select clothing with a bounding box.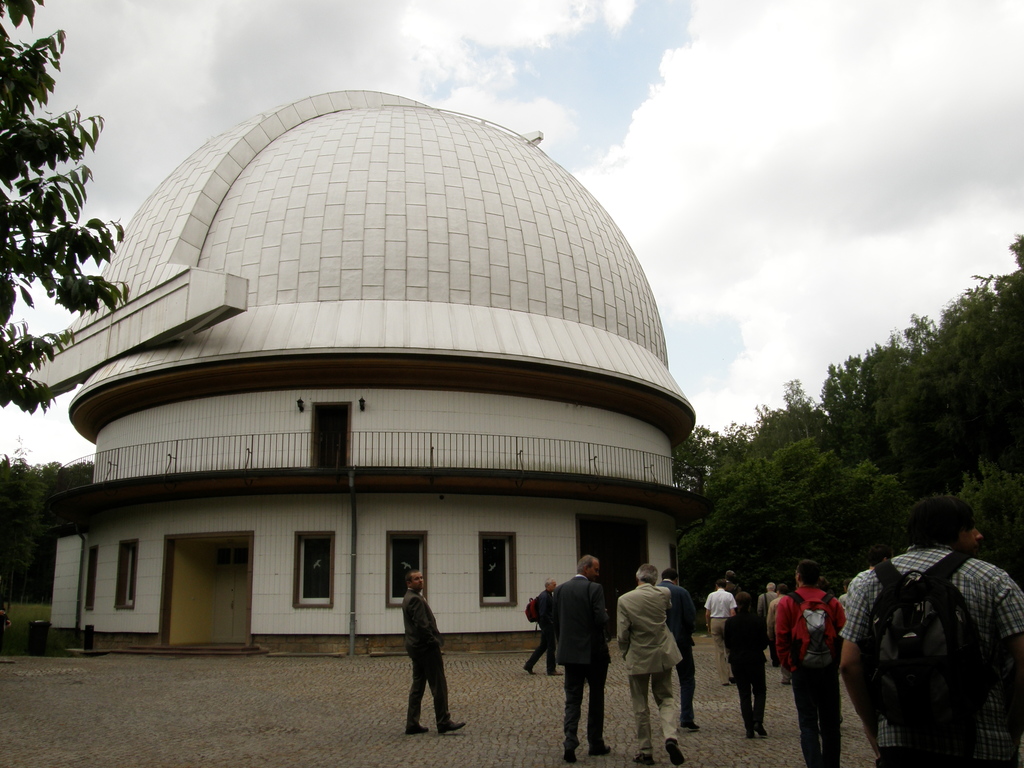
[768,582,847,762].
